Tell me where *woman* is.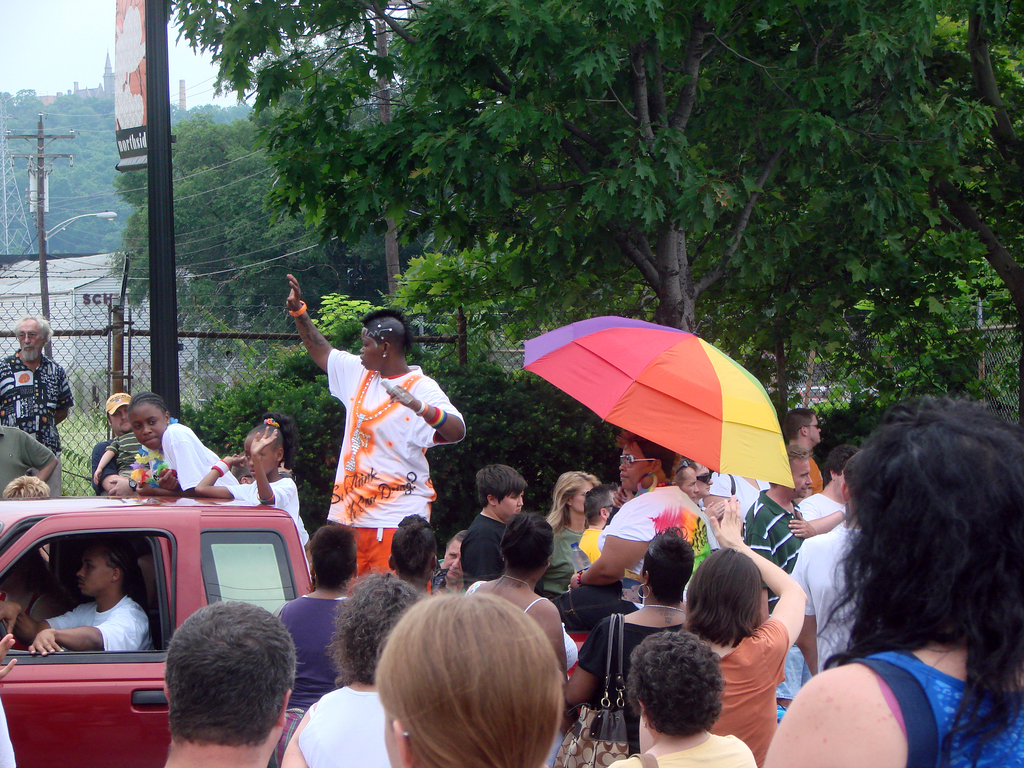
*woman* is at 273:522:360:762.
